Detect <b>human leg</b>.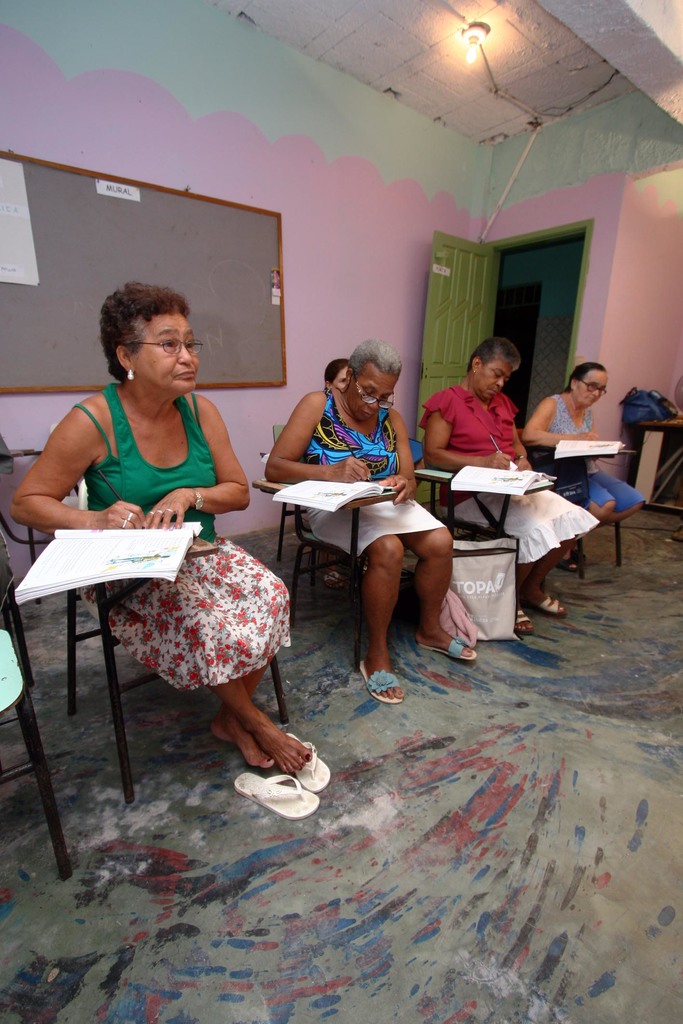
Detected at [x1=562, y1=470, x2=607, y2=566].
